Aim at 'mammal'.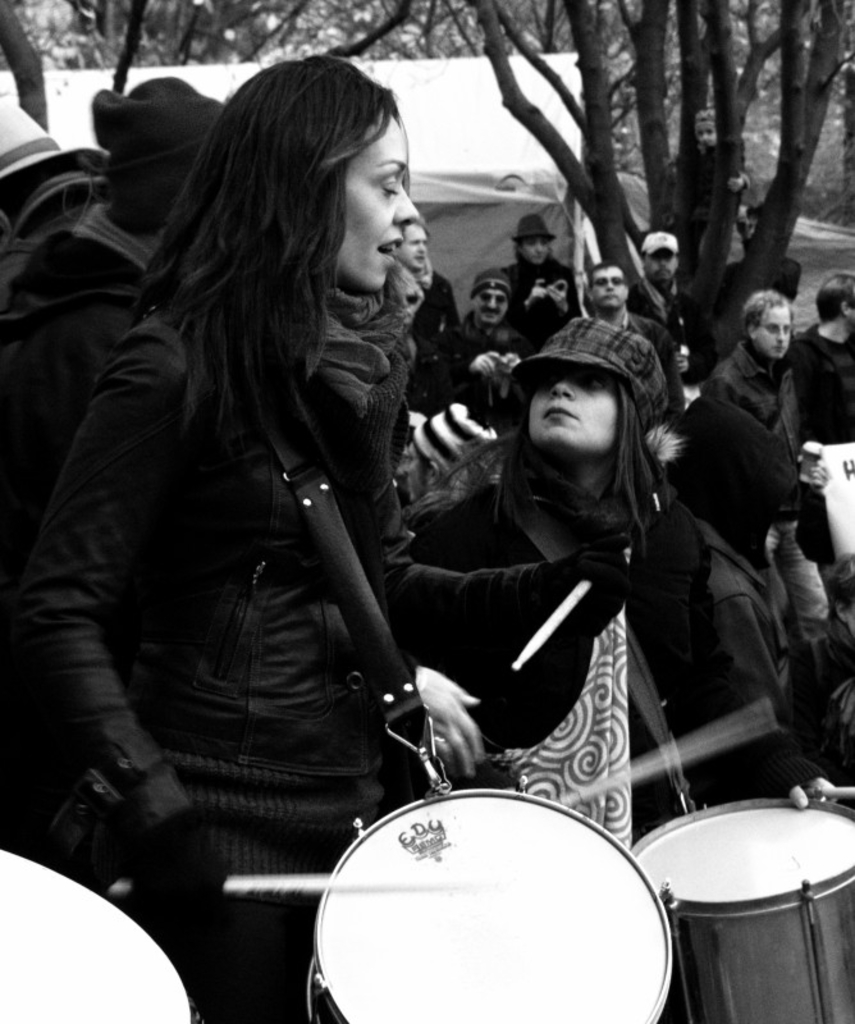
Aimed at <region>673, 387, 826, 726</region>.
